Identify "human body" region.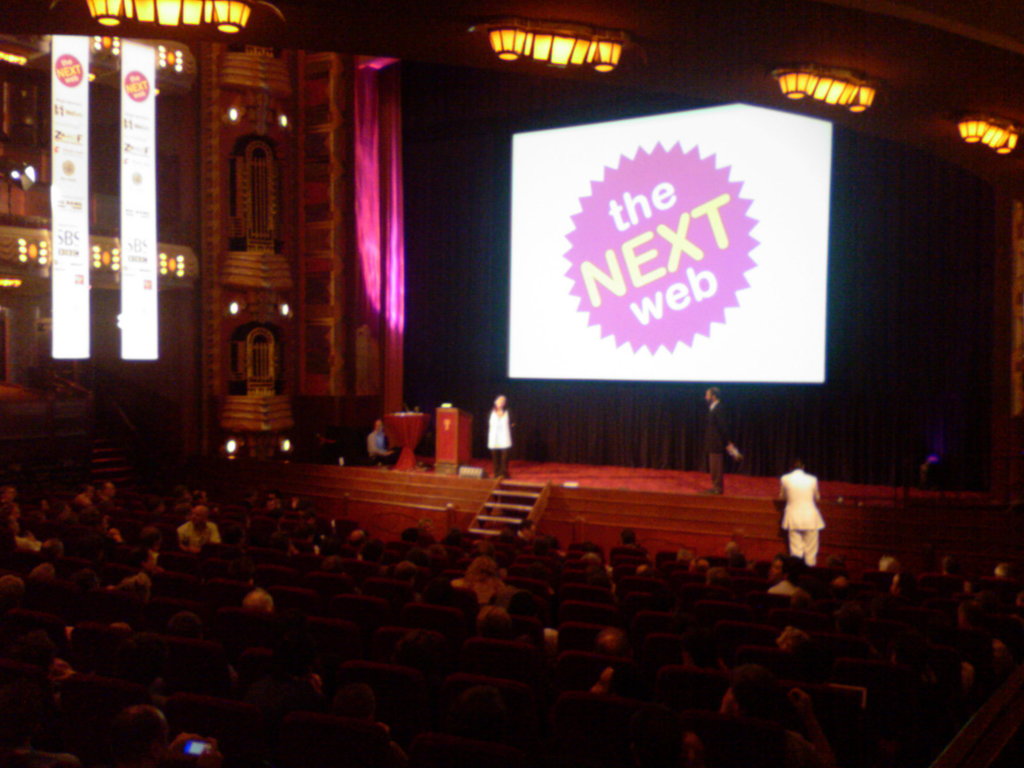
Region: bbox=[516, 518, 539, 538].
